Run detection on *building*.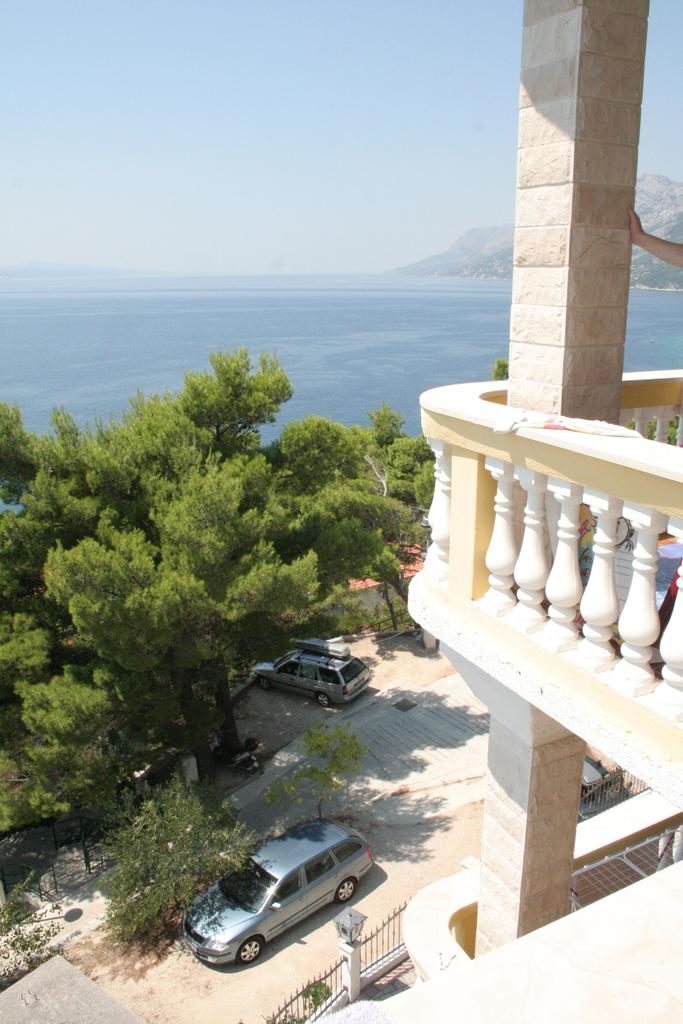
Result: (x1=312, y1=0, x2=681, y2=1023).
